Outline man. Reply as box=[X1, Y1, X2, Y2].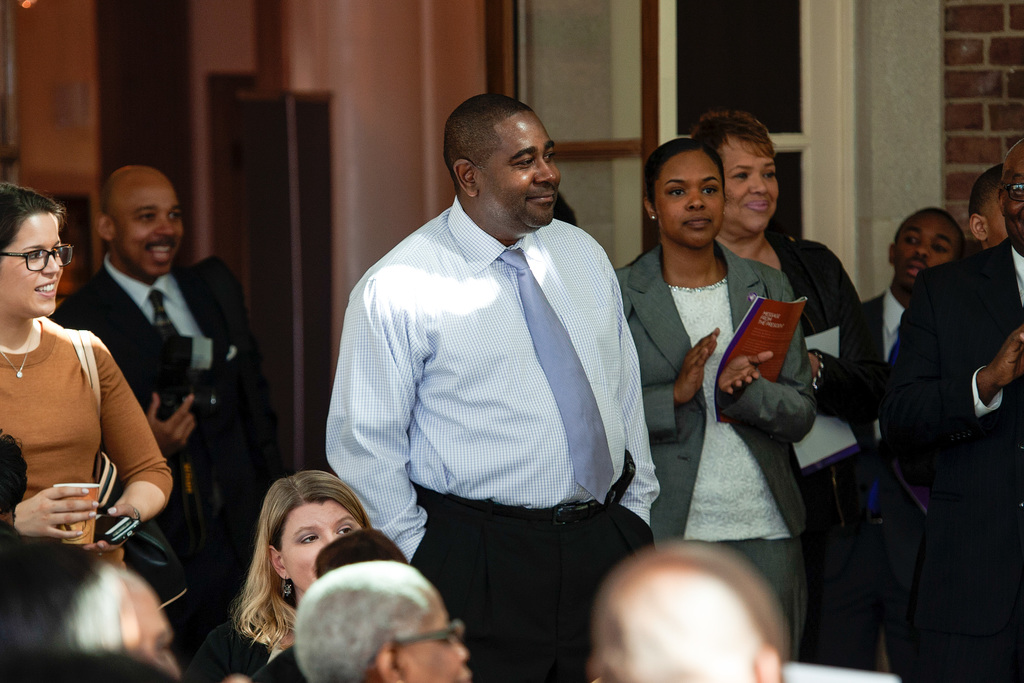
box=[314, 85, 658, 657].
